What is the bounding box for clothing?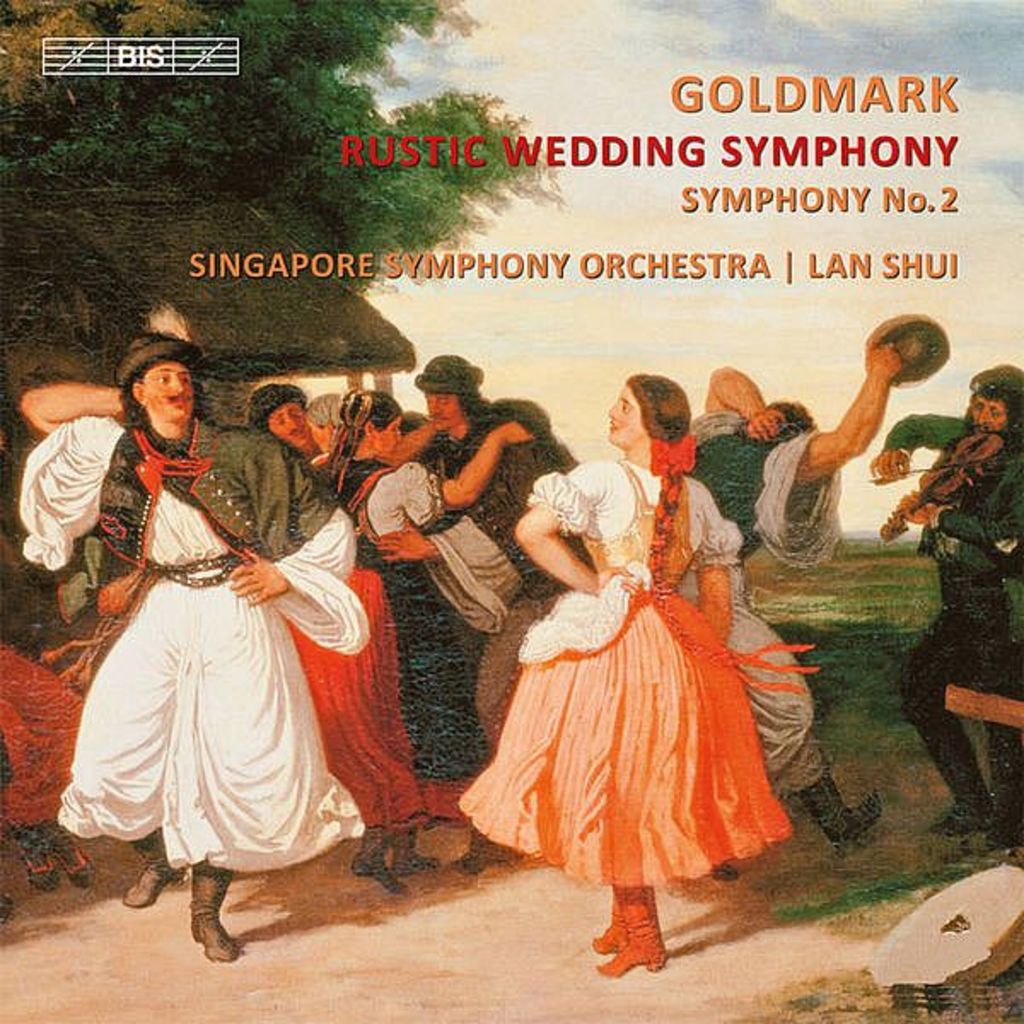
{"left": 688, "top": 404, "right": 847, "bottom": 800}.
